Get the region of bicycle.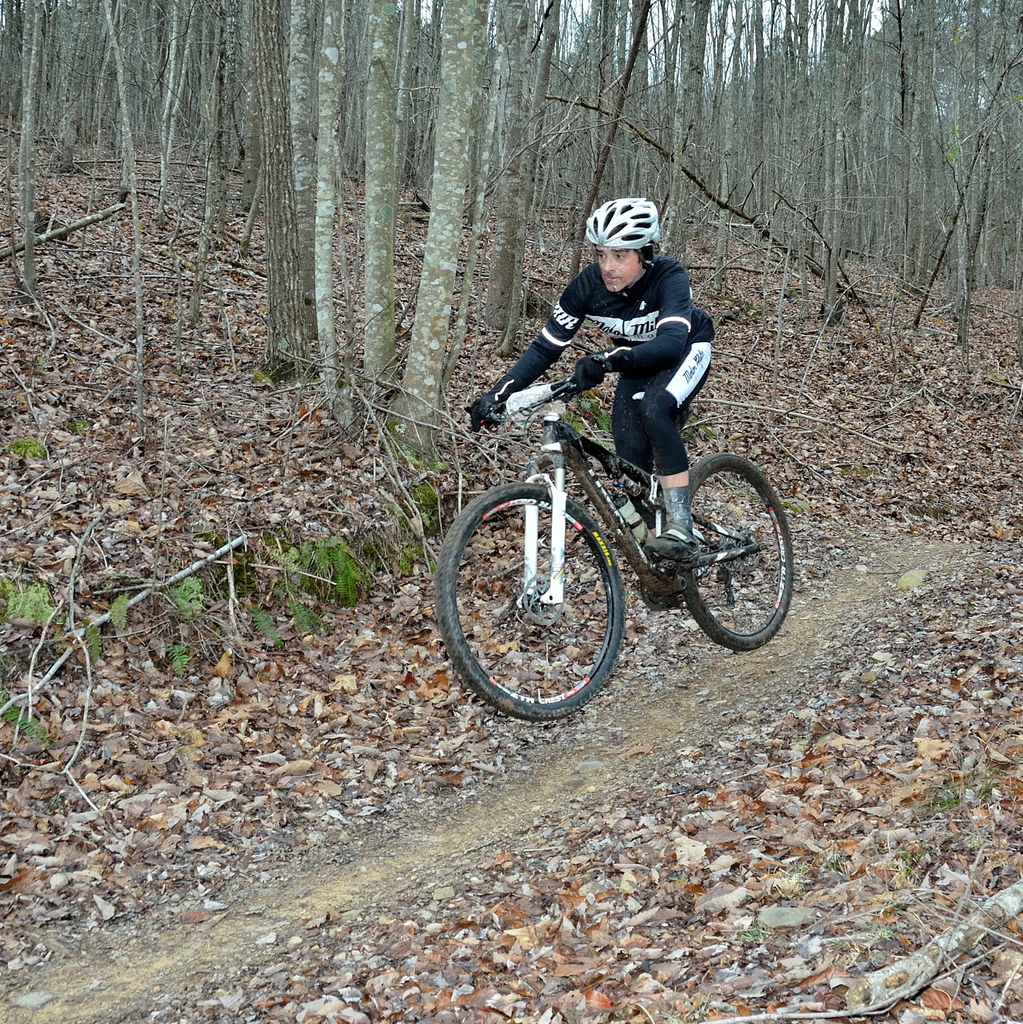
(424,329,813,718).
